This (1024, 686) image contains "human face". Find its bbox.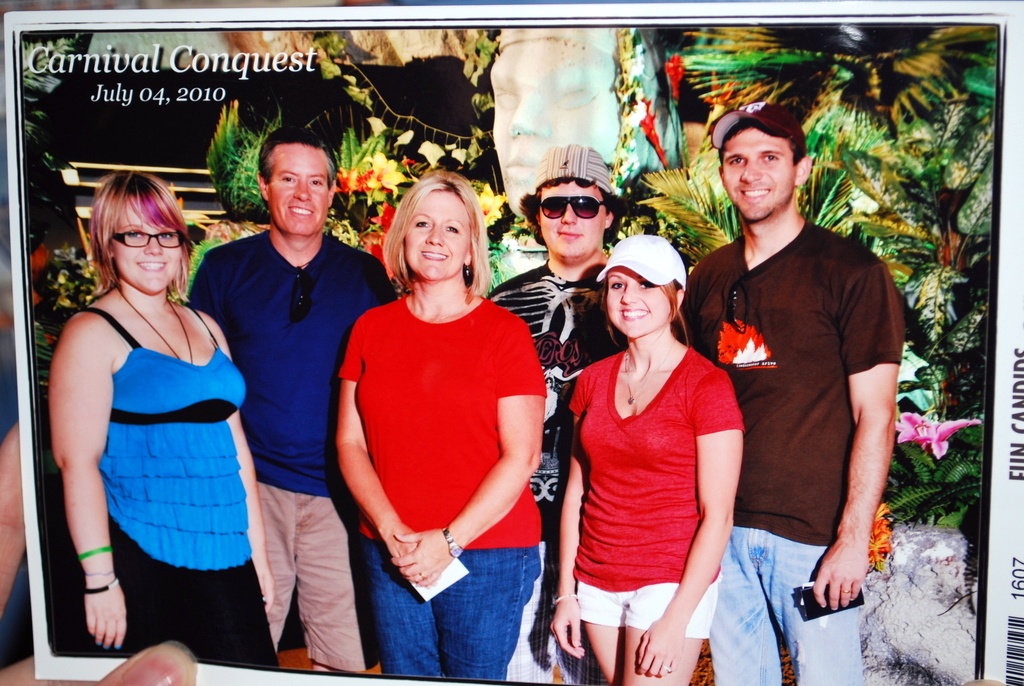
406:190:471:280.
